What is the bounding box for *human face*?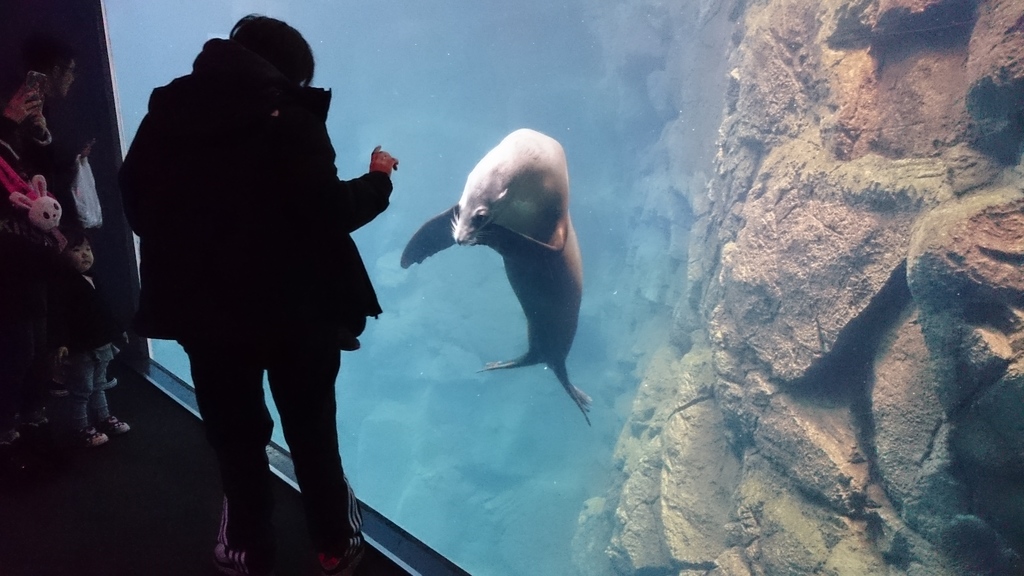
x1=66 y1=232 x2=95 y2=272.
